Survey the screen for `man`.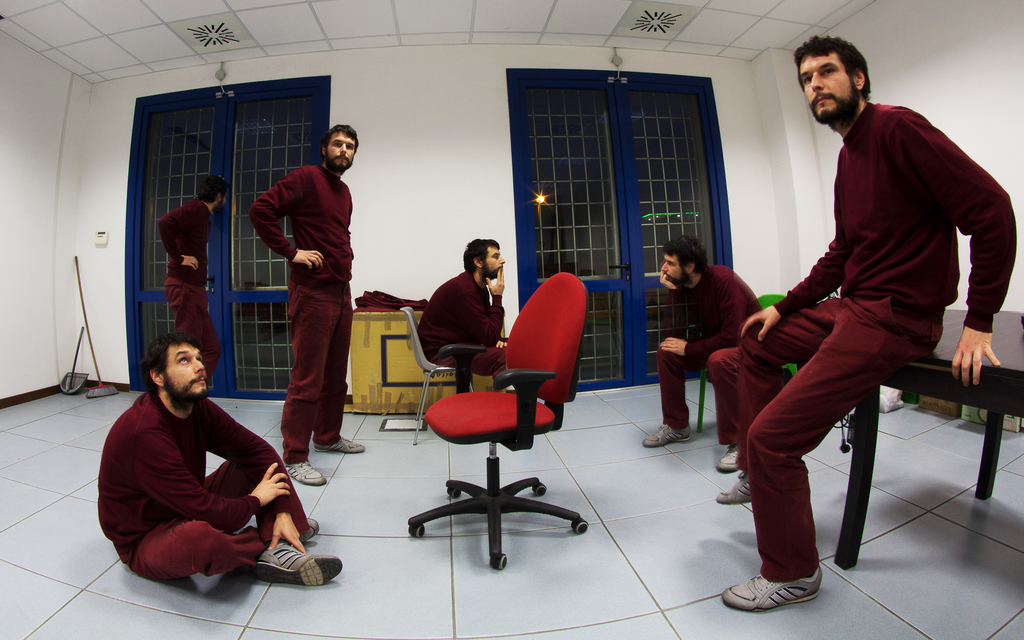
Survey found: 154,173,231,389.
